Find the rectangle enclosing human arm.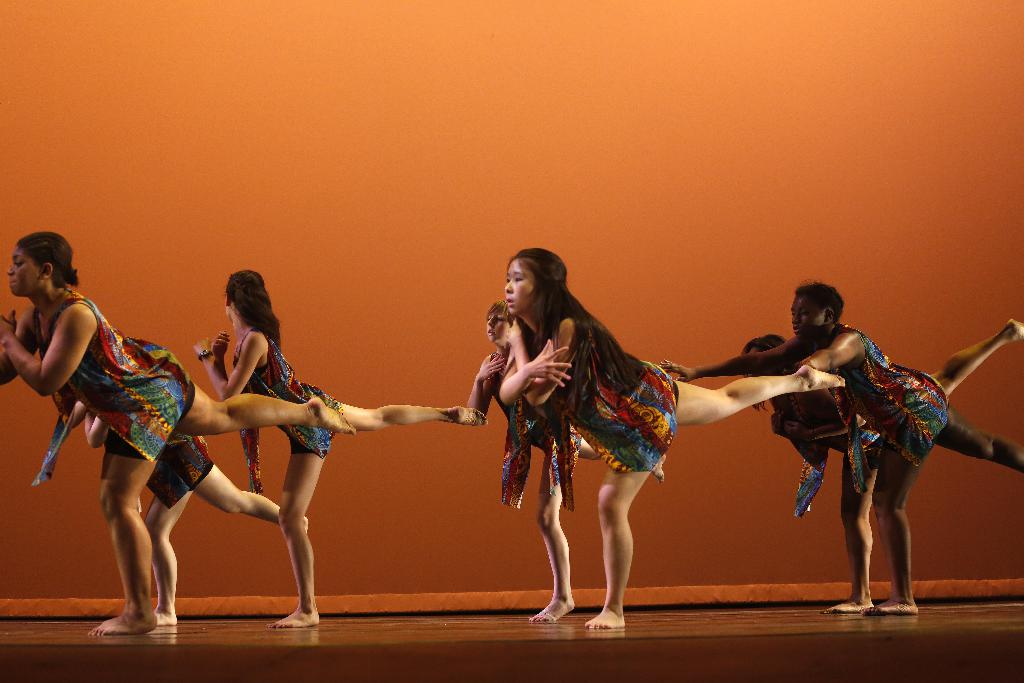
Rect(186, 327, 260, 391).
